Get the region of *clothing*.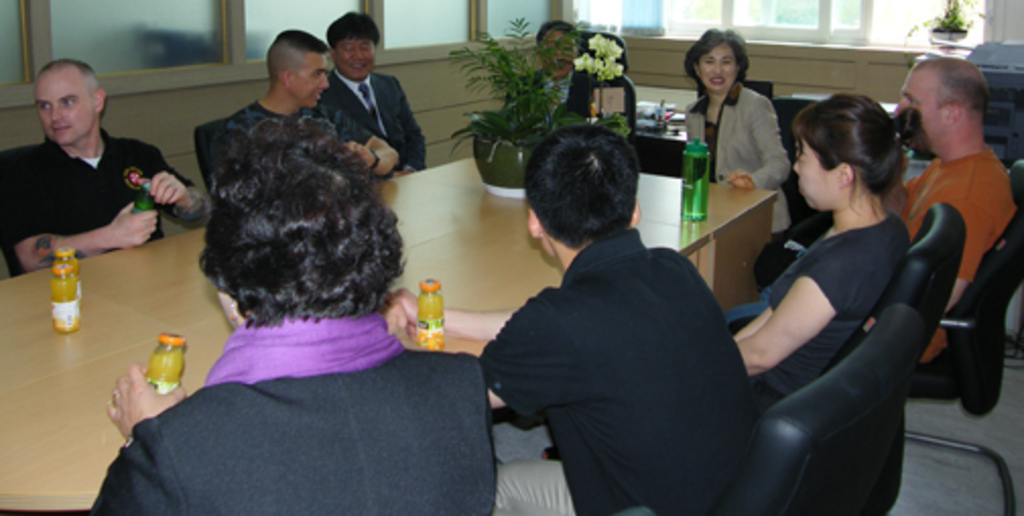
bbox=(0, 130, 197, 276).
